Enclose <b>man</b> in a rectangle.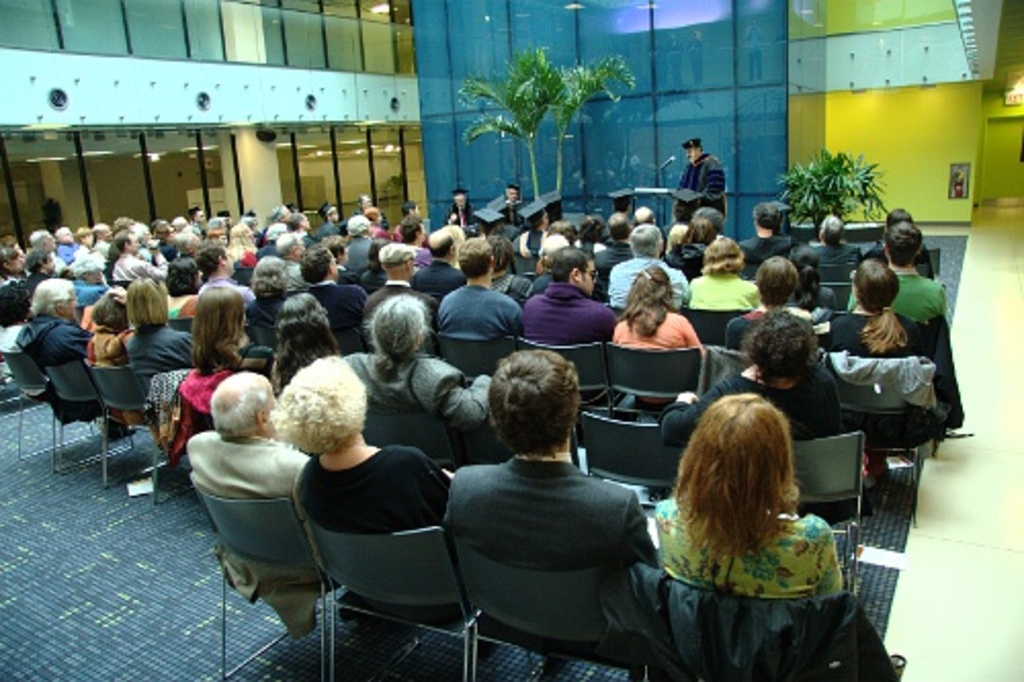
[719, 258, 813, 356].
